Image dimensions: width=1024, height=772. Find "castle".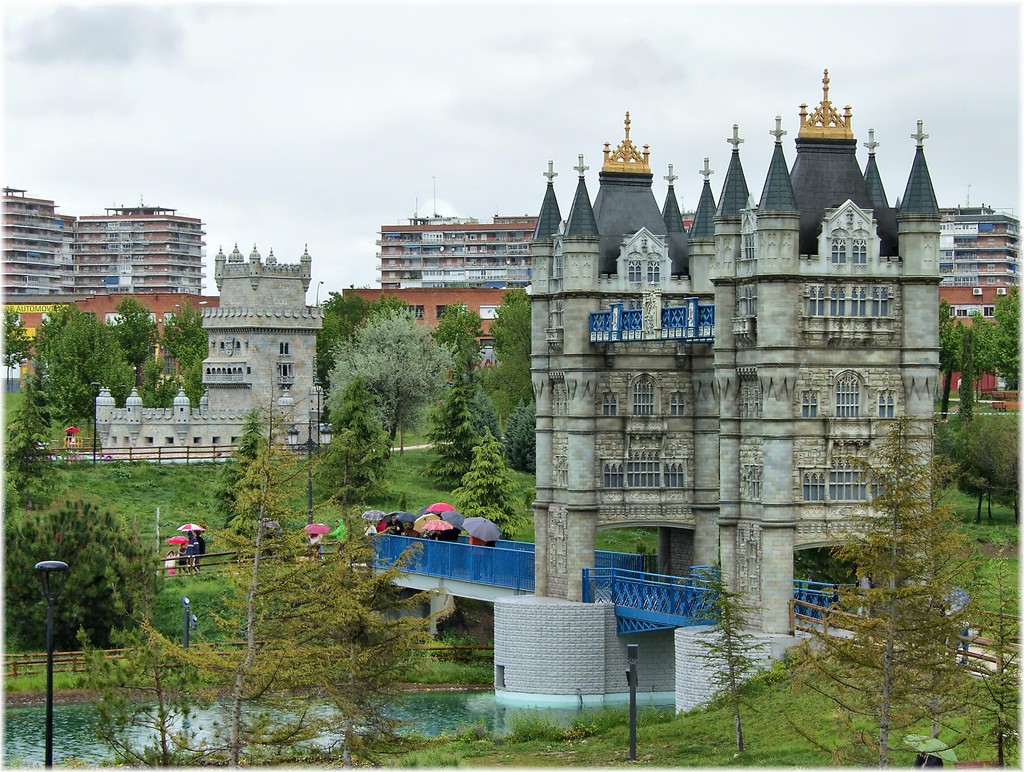
{"x1": 86, "y1": 236, "x2": 332, "y2": 459}.
